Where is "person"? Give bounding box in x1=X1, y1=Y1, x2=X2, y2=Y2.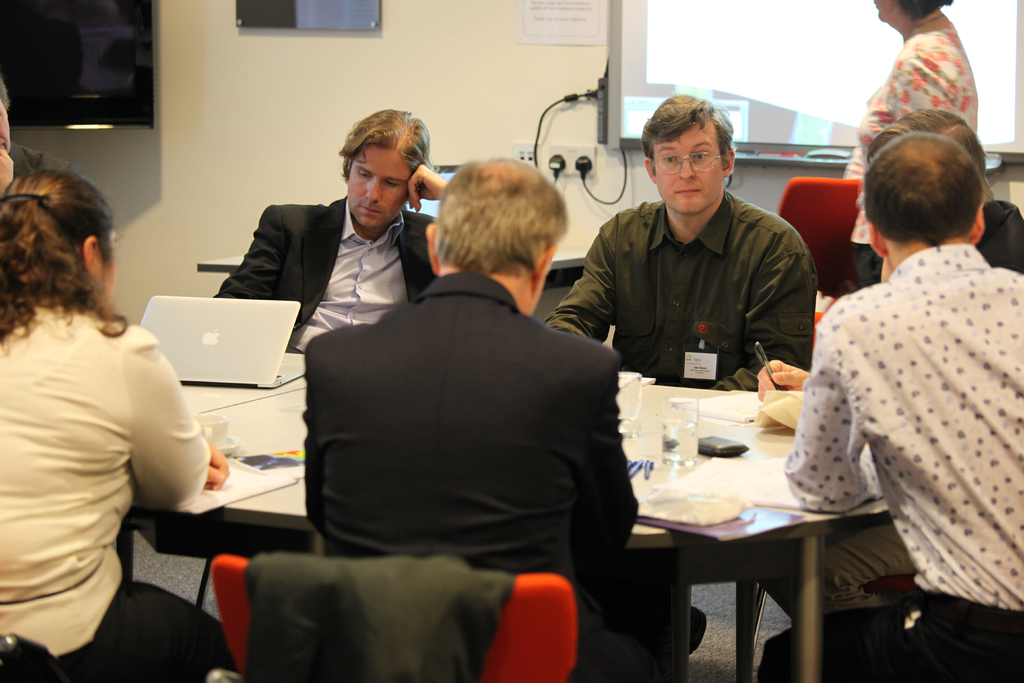
x1=304, y1=158, x2=643, y2=679.
